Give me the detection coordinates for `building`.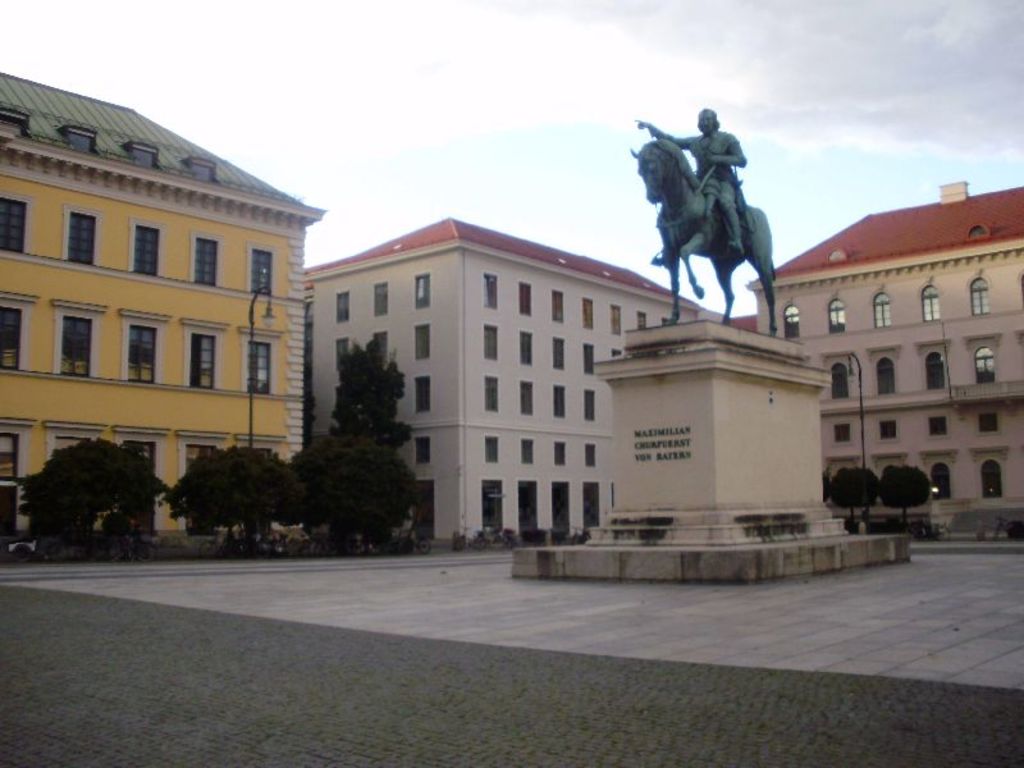
306, 219, 704, 545.
